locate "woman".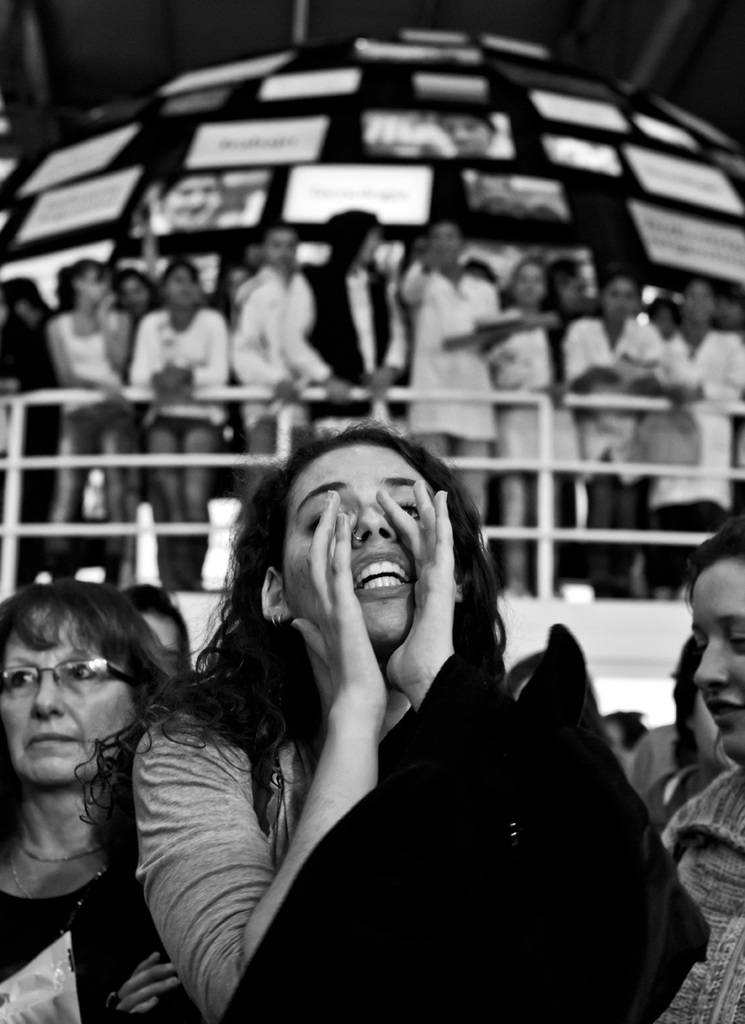
Bounding box: crop(647, 519, 744, 1023).
